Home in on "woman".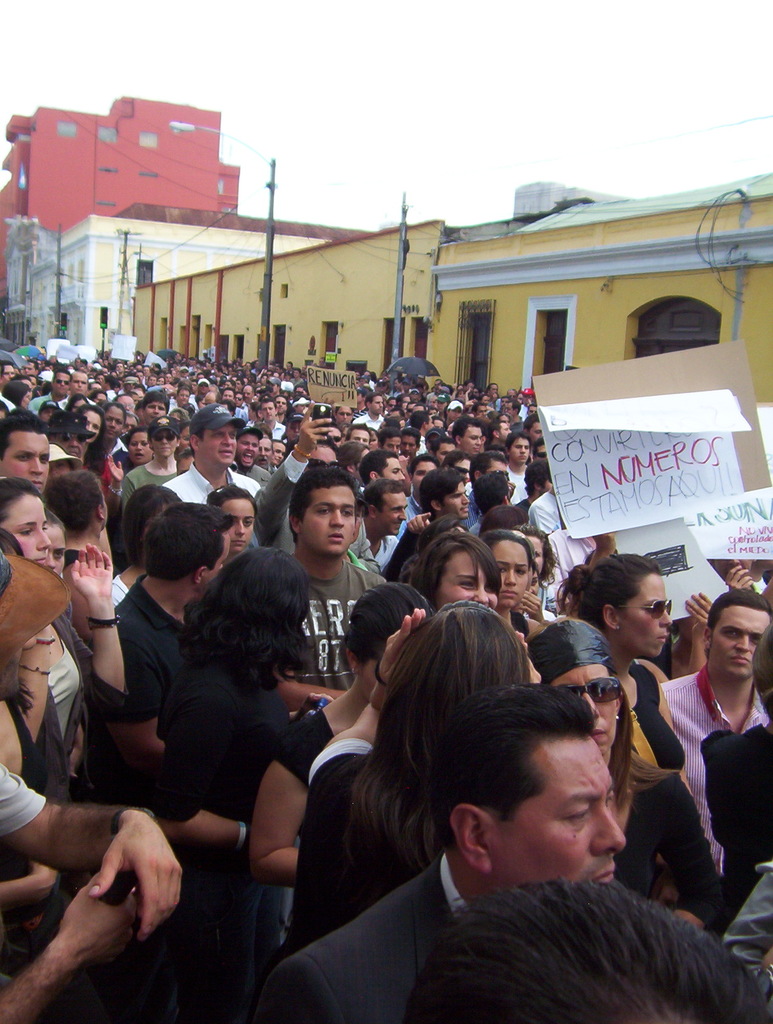
Homed in at <box>245,579,441,881</box>.
